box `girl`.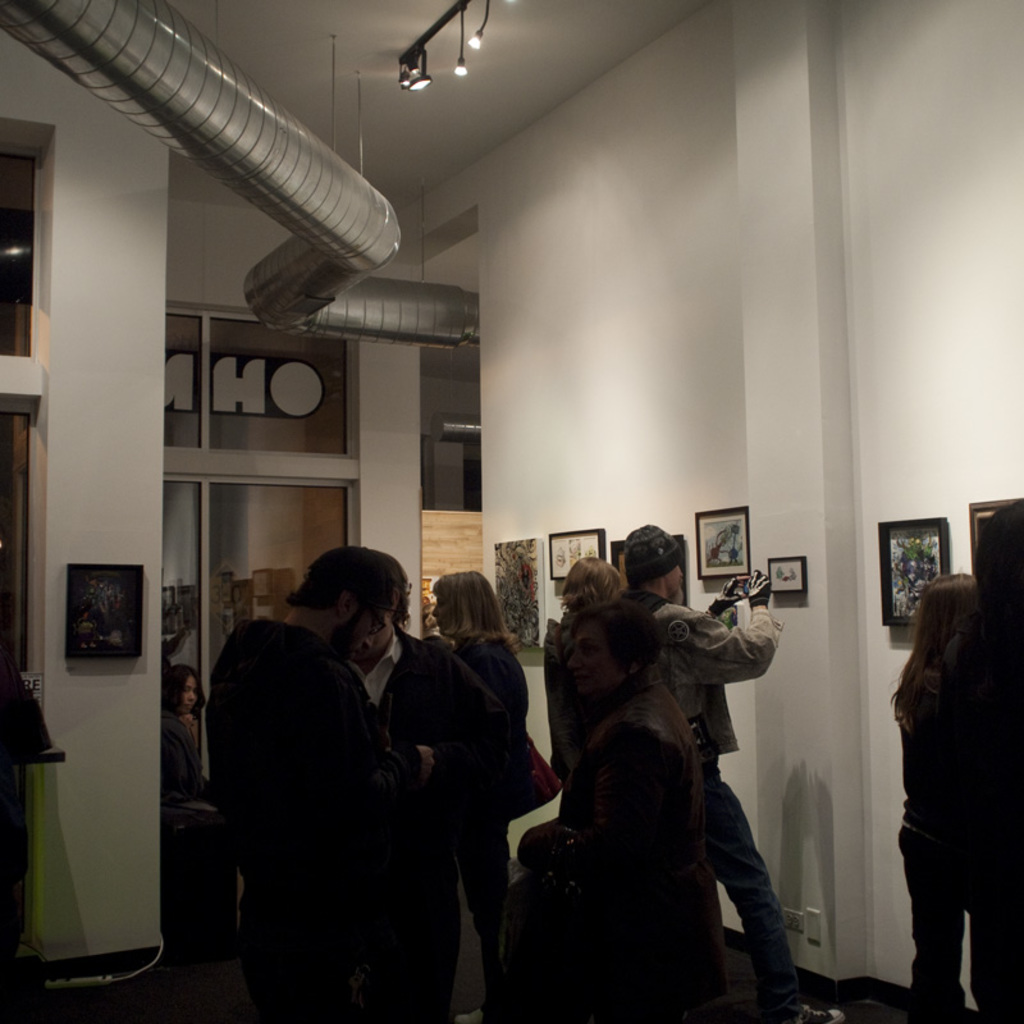
bbox=[430, 567, 553, 987].
